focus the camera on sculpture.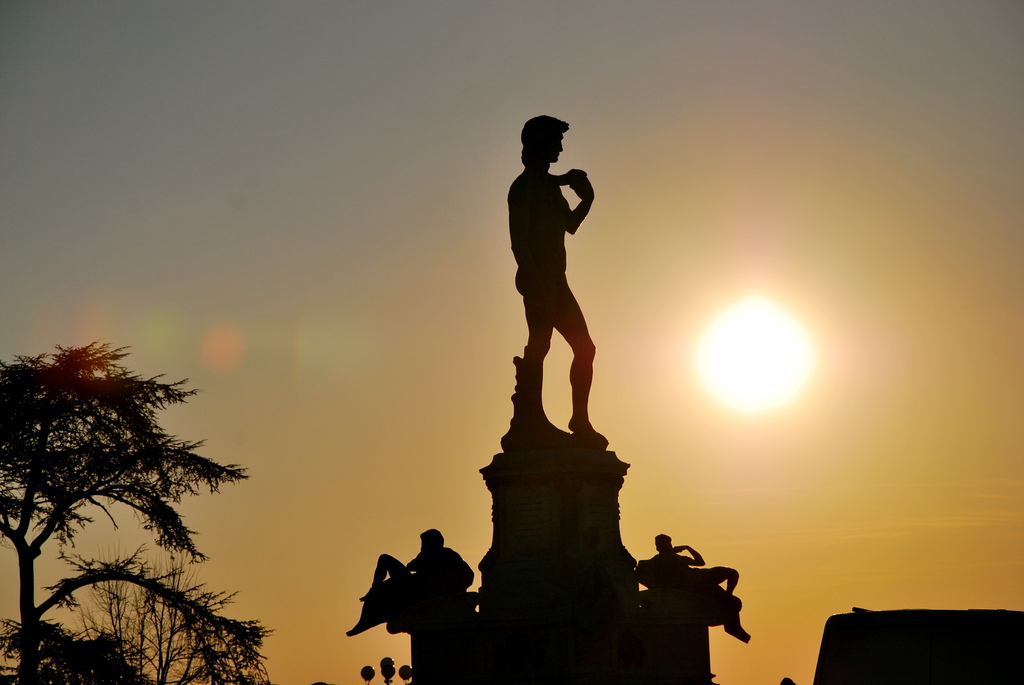
Focus region: region(635, 530, 751, 640).
